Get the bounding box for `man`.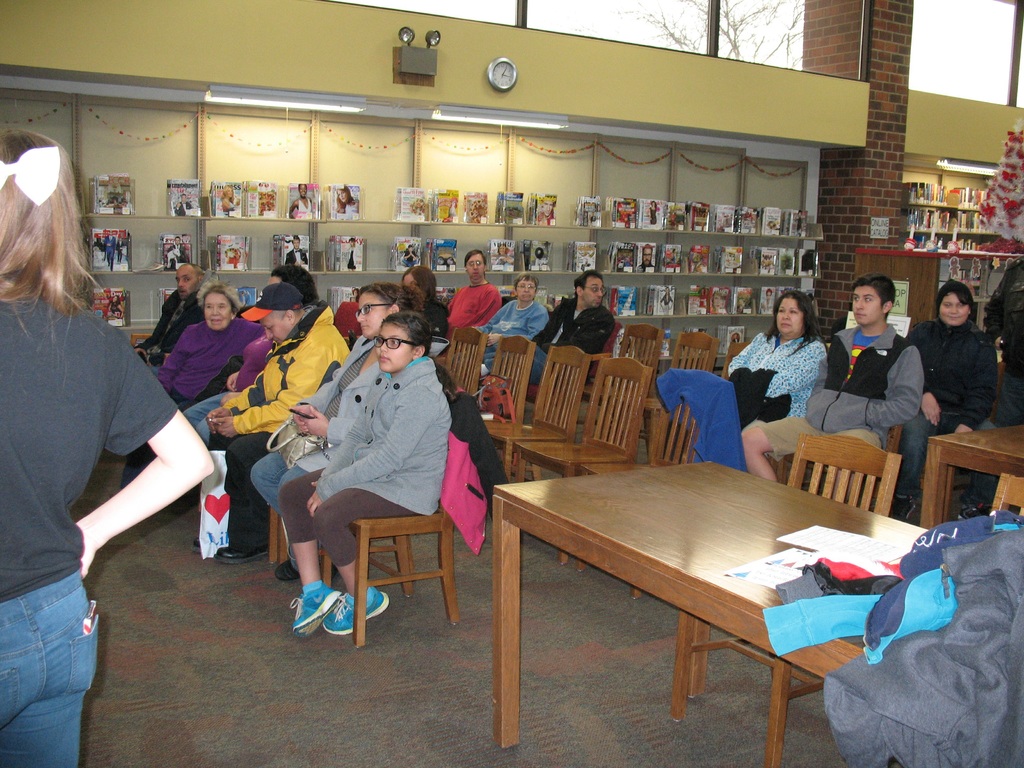
{"x1": 741, "y1": 275, "x2": 926, "y2": 504}.
